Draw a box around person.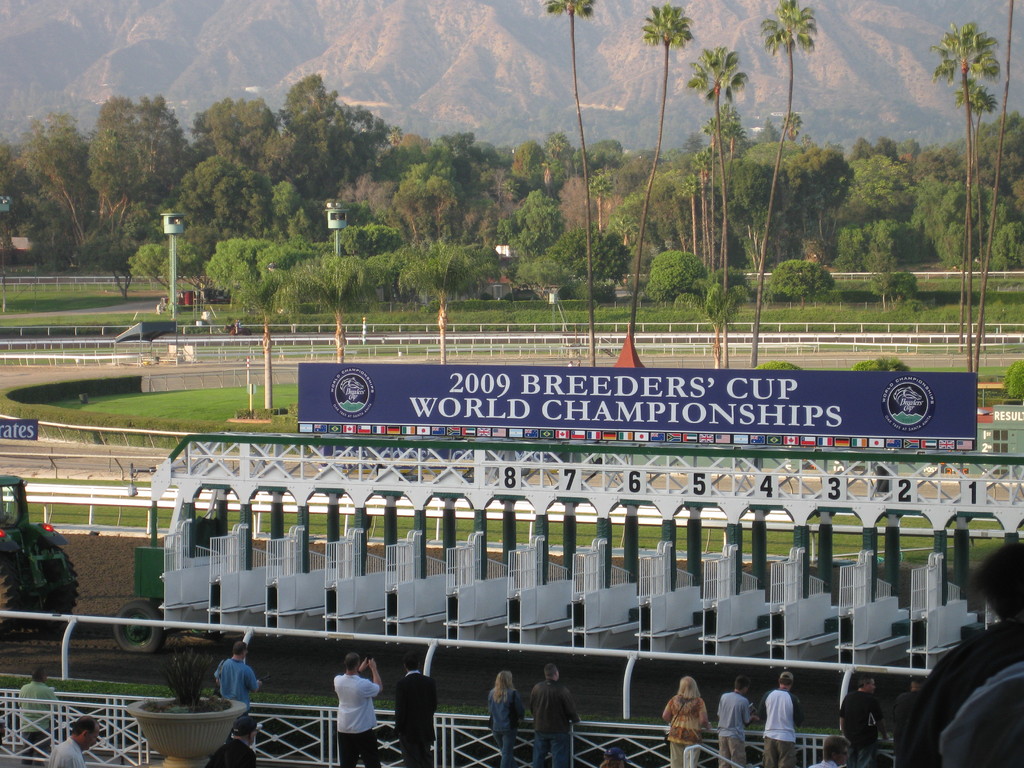
select_region(530, 665, 580, 767).
